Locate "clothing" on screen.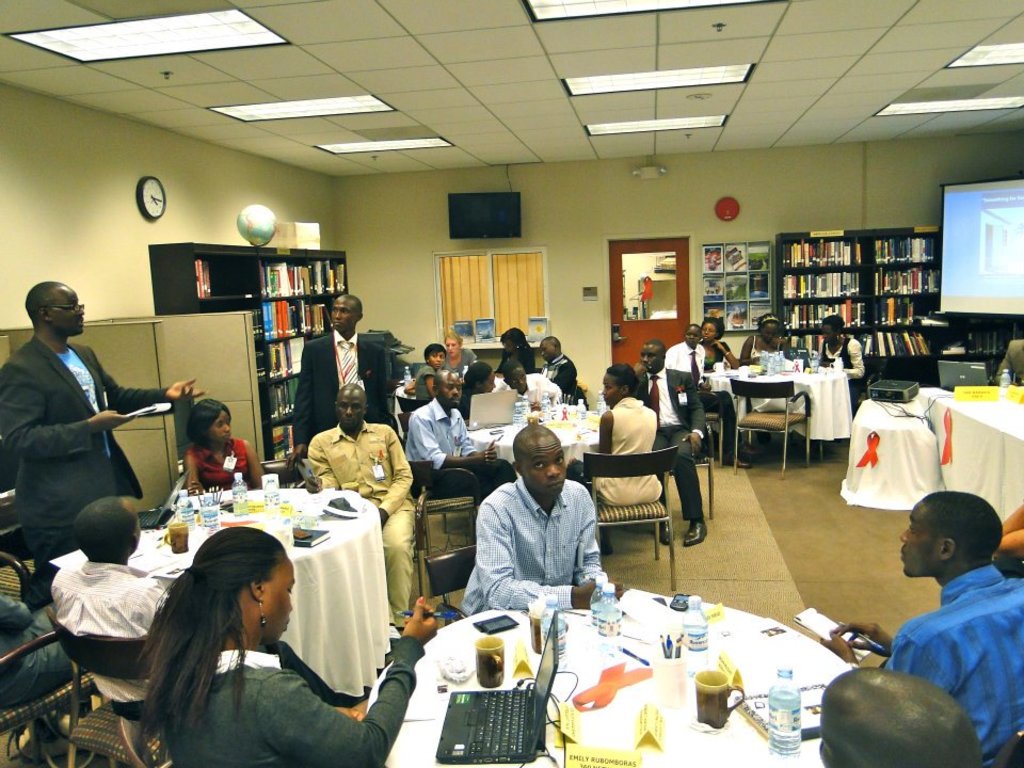
On screen at <box>700,339,729,367</box>.
